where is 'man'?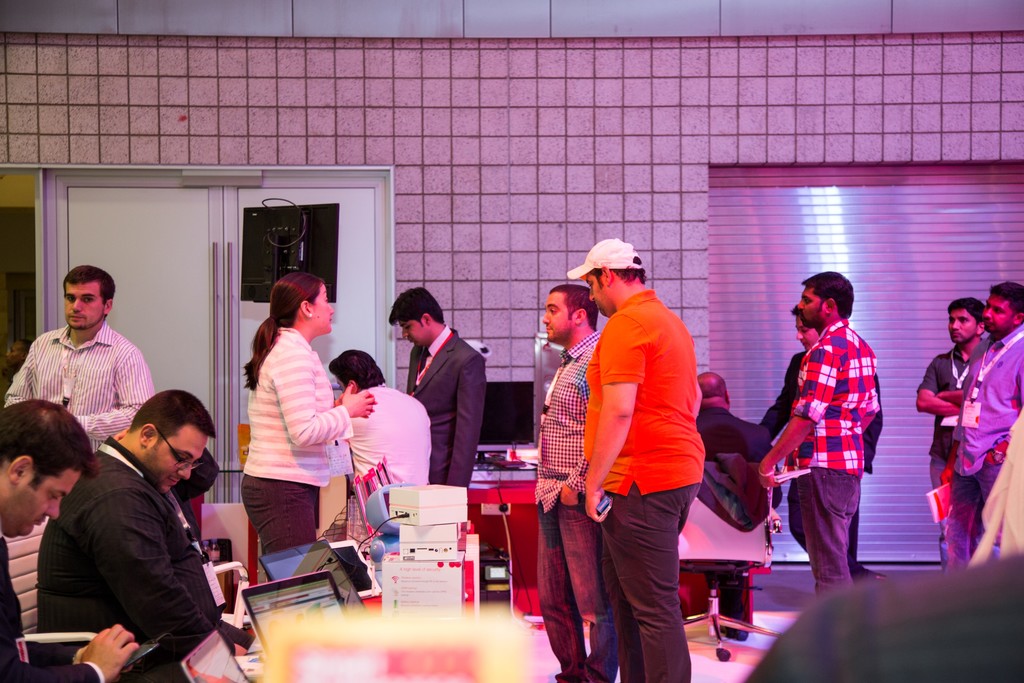
locate(325, 340, 439, 497).
